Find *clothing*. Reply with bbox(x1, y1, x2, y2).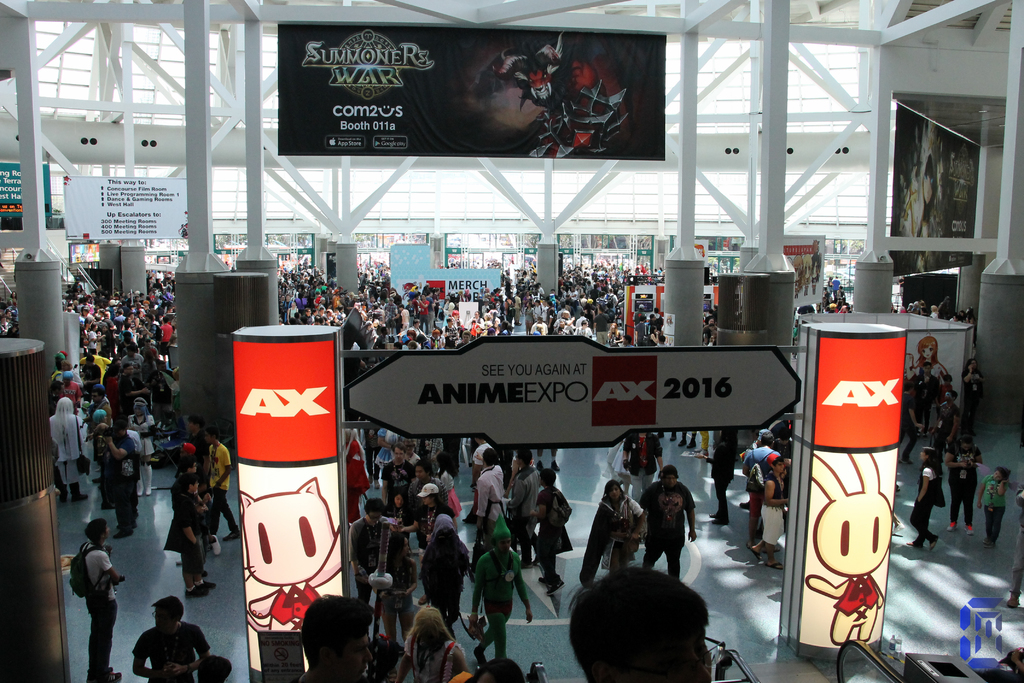
bbox(420, 513, 475, 627).
